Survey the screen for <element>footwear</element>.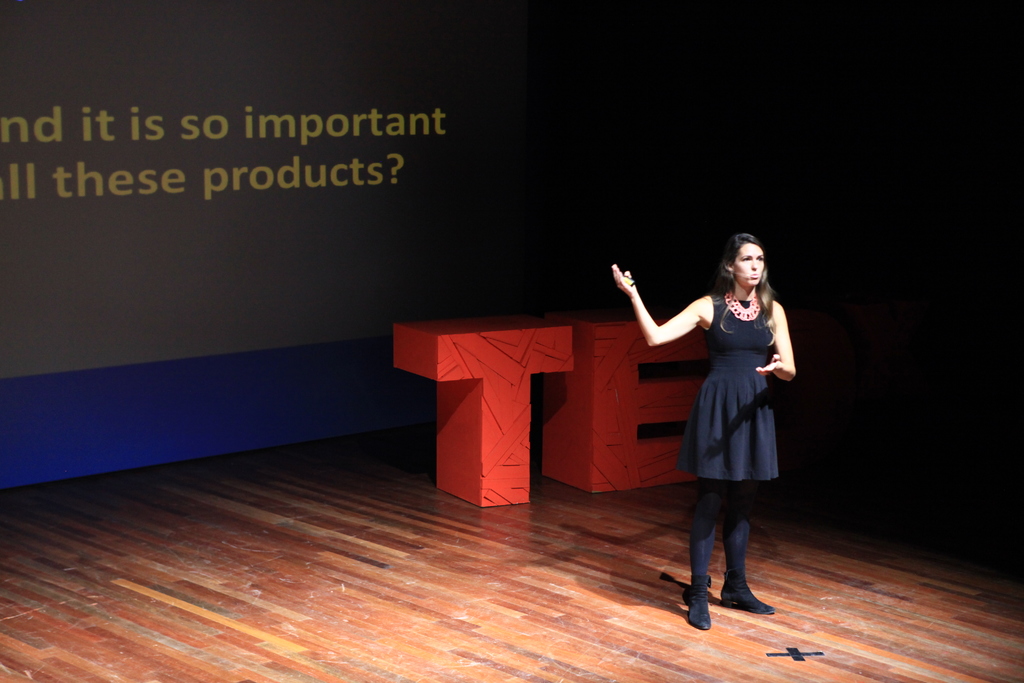
Survey found: select_region(719, 570, 775, 613).
